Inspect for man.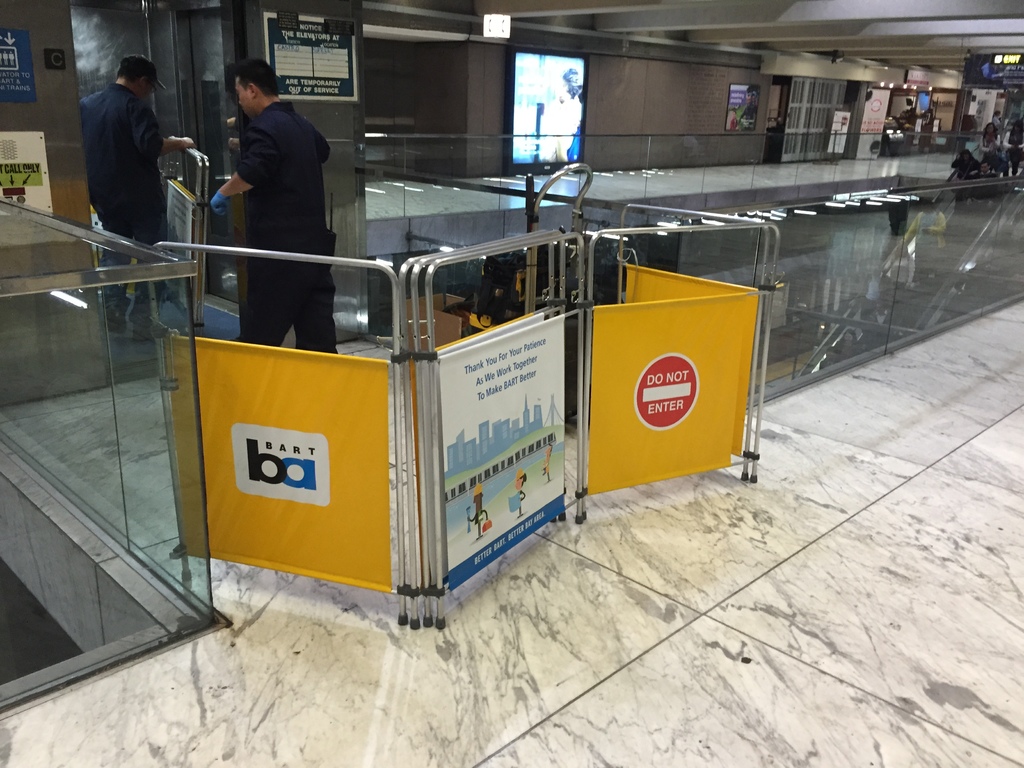
Inspection: (x1=1001, y1=117, x2=1023, y2=177).
